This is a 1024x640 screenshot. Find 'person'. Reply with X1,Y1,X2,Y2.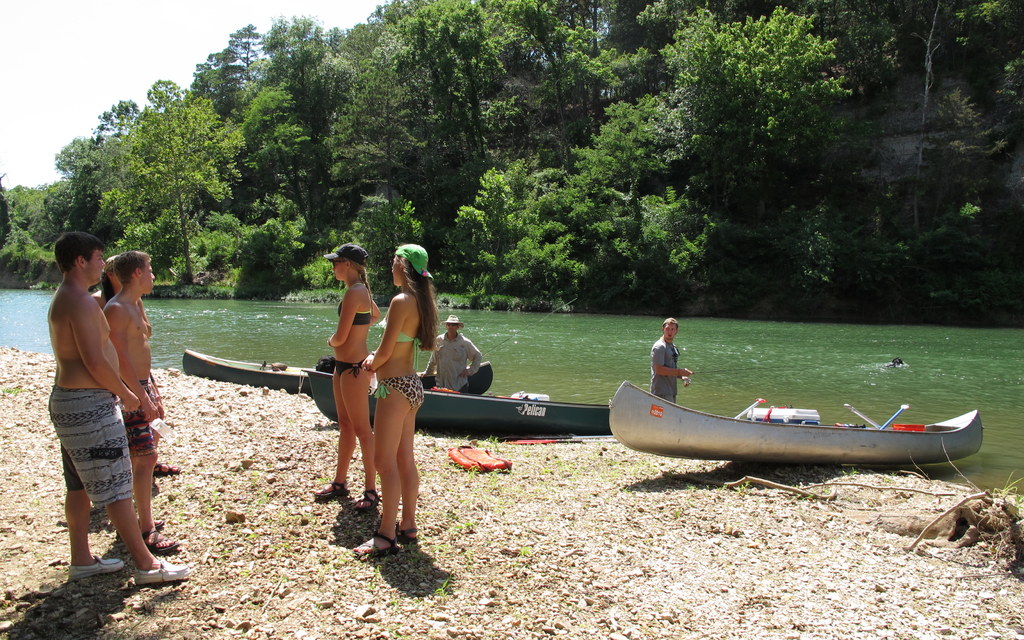
427,314,483,396.
